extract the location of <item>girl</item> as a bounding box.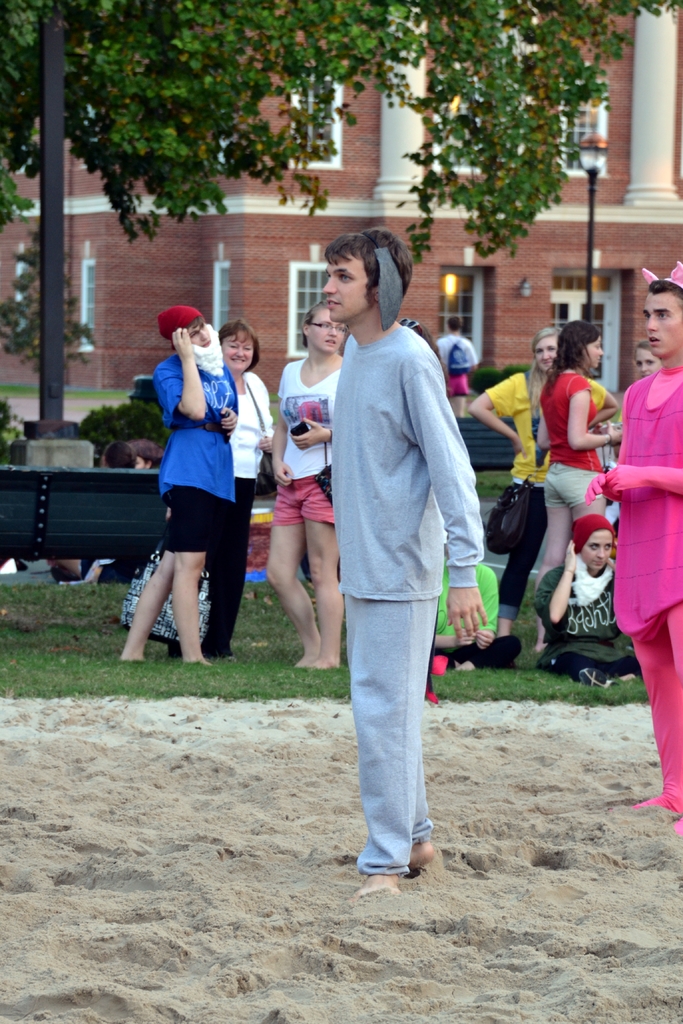
rect(634, 344, 661, 381).
